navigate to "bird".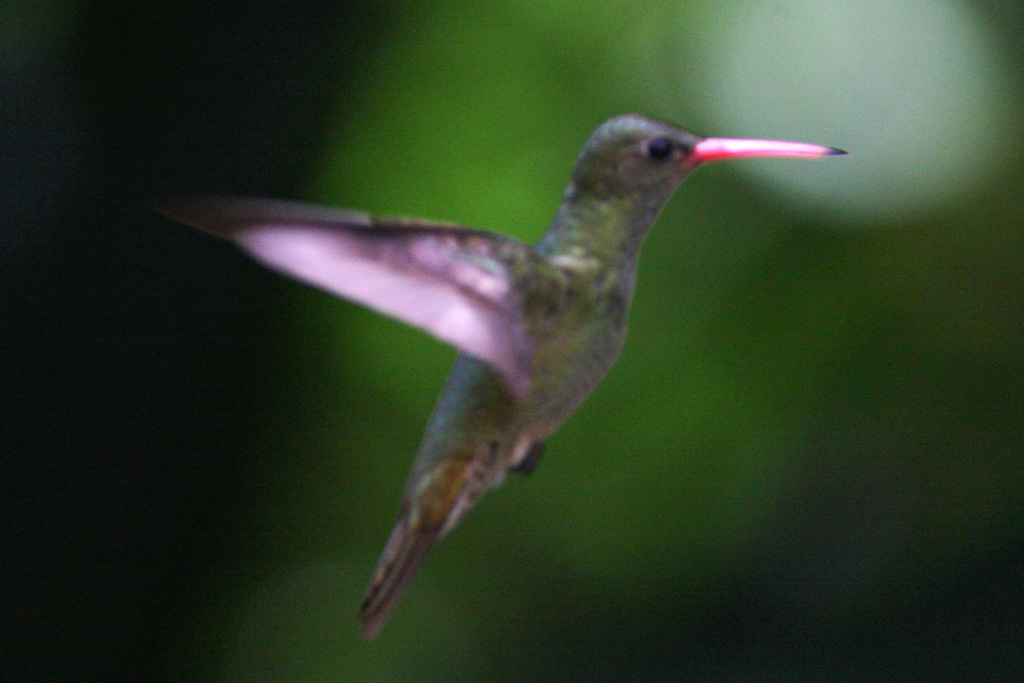
Navigation target: 108,107,857,641.
